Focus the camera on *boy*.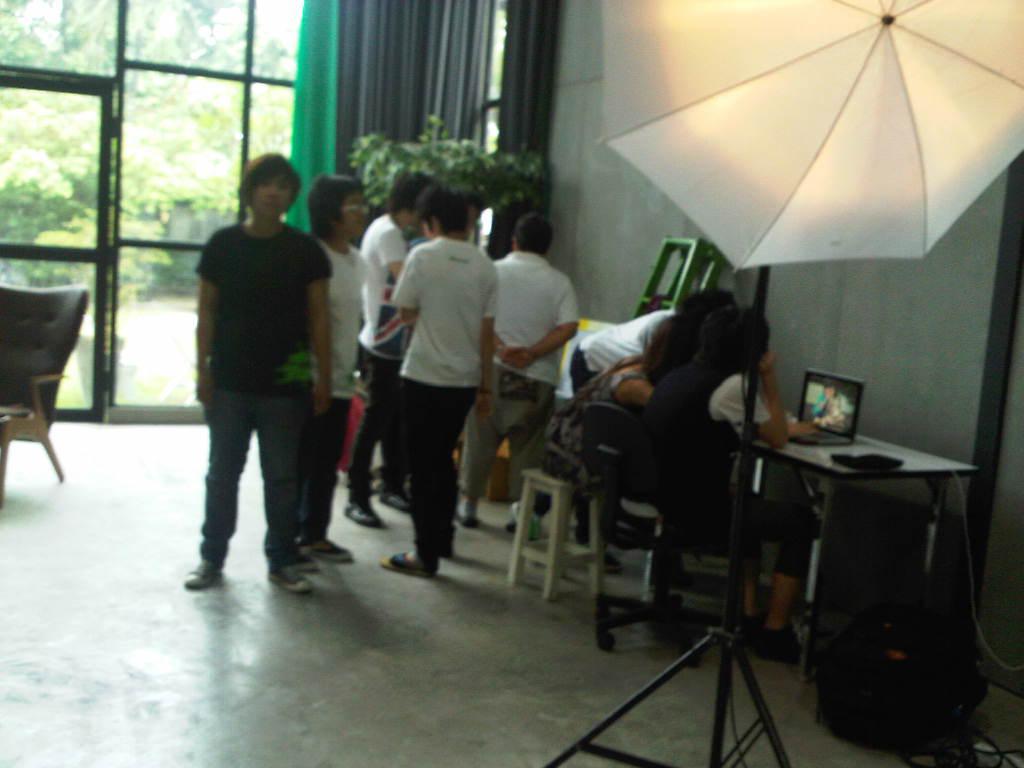
Focus region: bbox=[461, 213, 582, 524].
